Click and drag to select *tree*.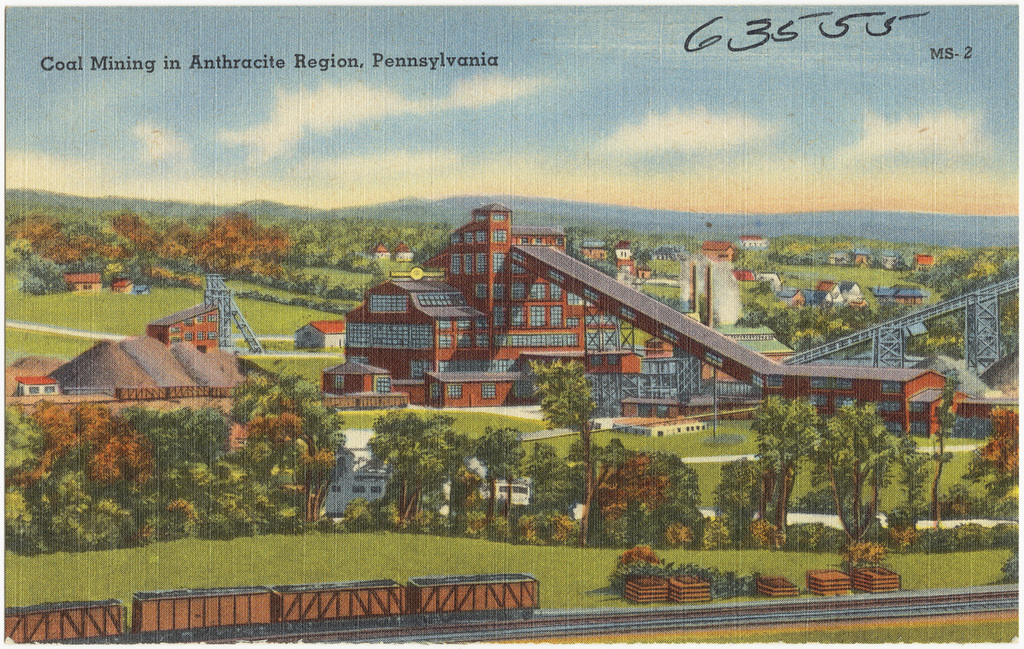
Selection: box=[748, 392, 825, 551].
